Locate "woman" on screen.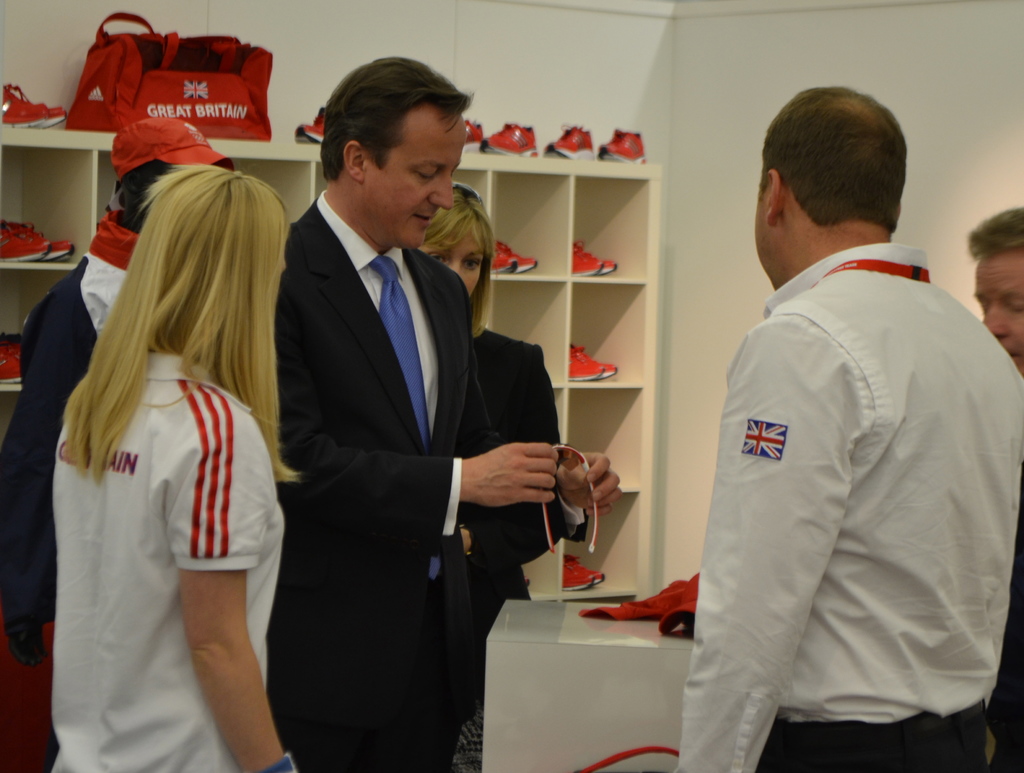
On screen at [20, 156, 303, 769].
